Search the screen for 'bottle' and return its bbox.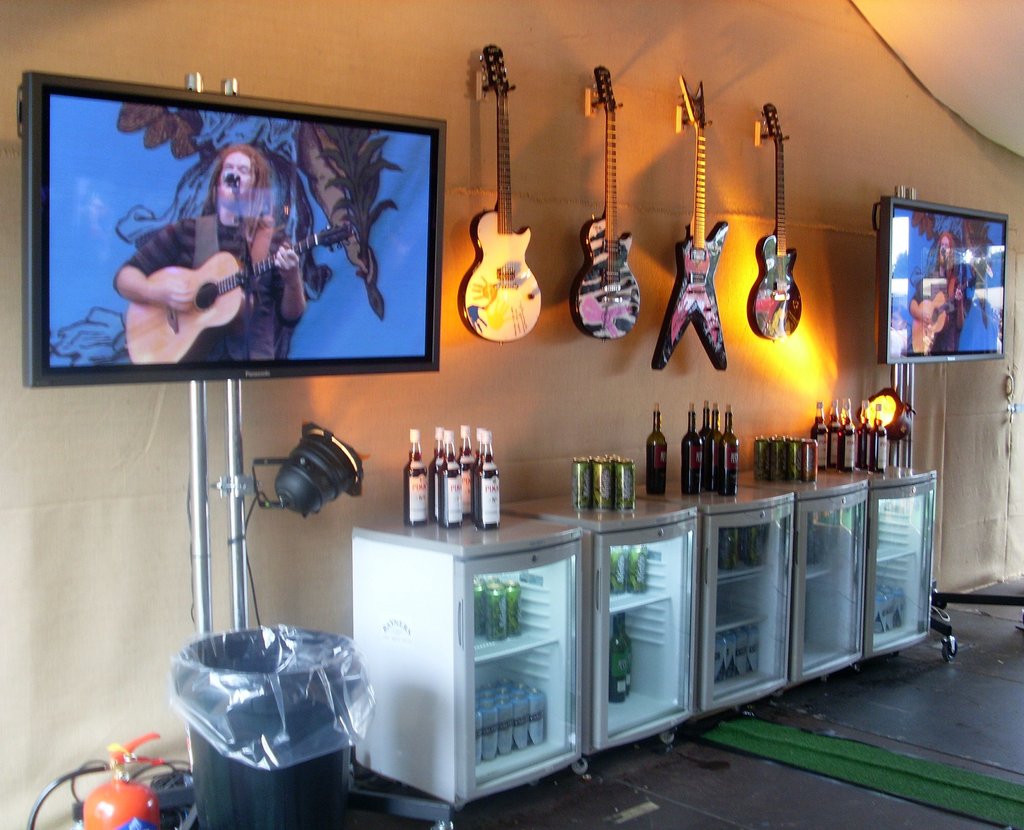
Found: [left=470, top=424, right=490, bottom=515].
